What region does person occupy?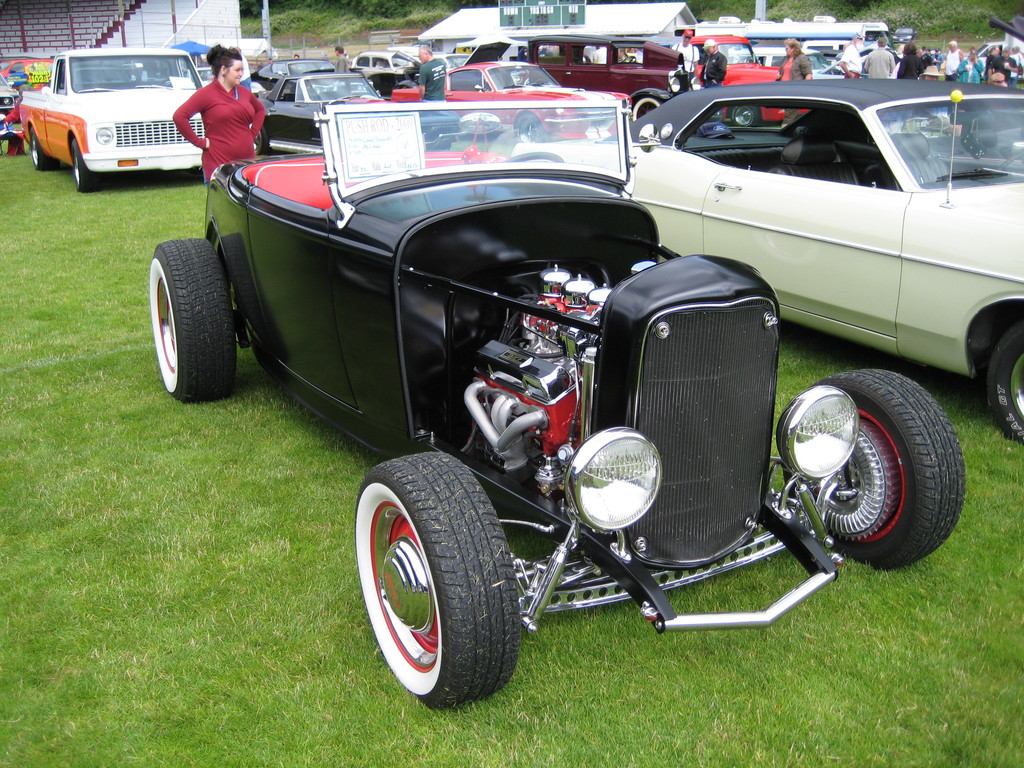
select_region(984, 42, 1000, 82).
